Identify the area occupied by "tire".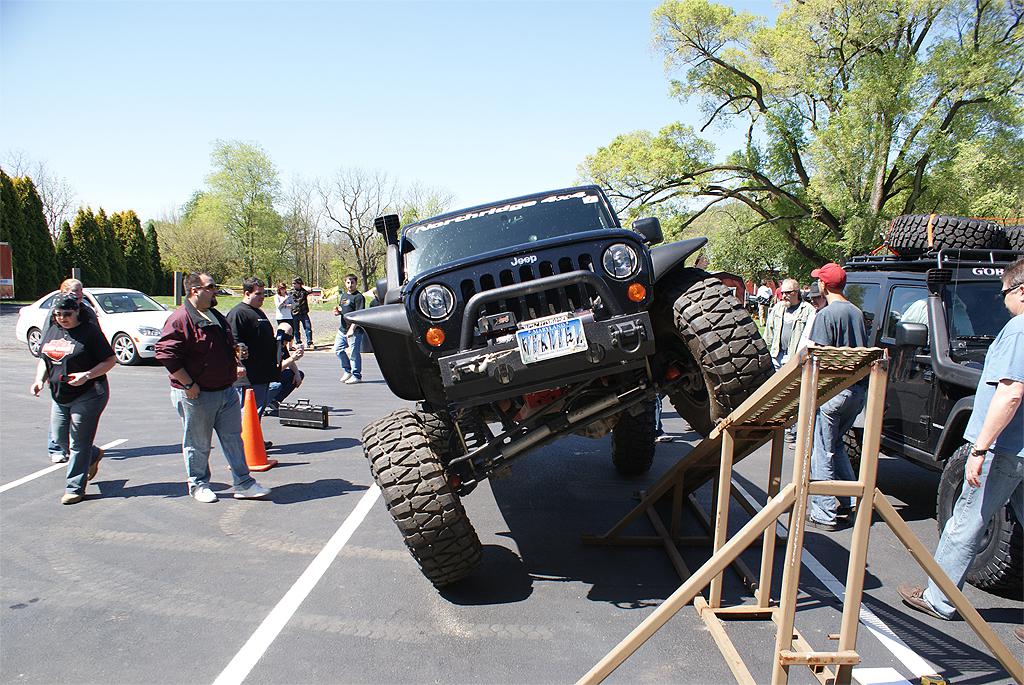
Area: 27/326/43/355.
